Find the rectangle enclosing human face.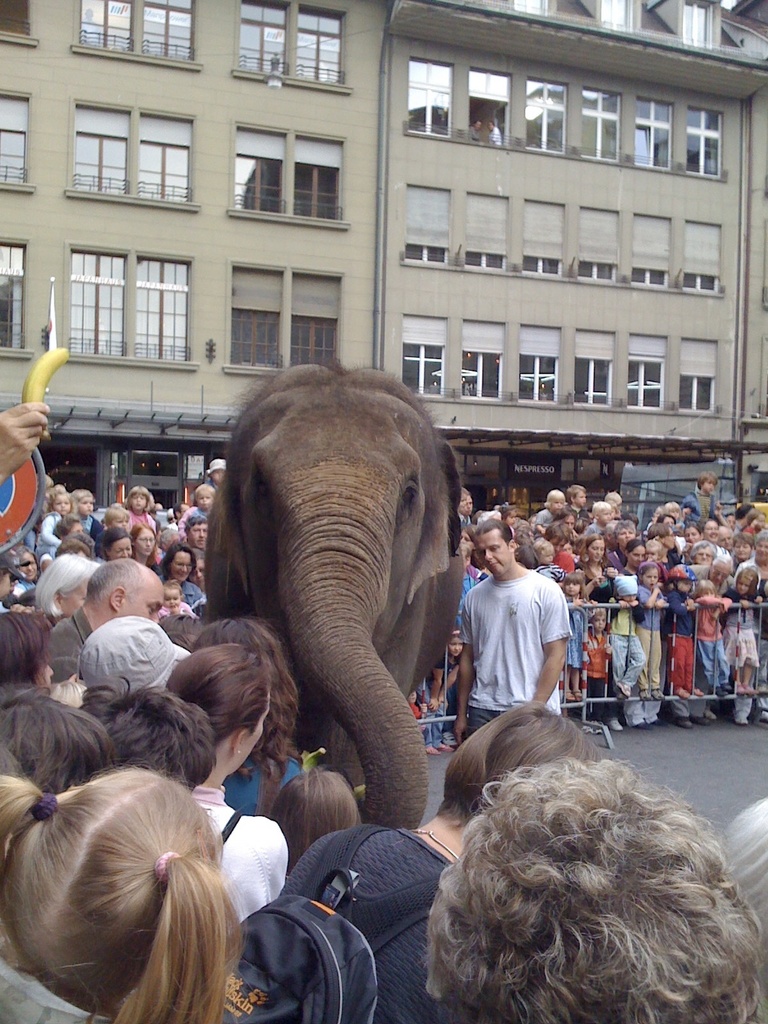
x1=707, y1=520, x2=718, y2=538.
